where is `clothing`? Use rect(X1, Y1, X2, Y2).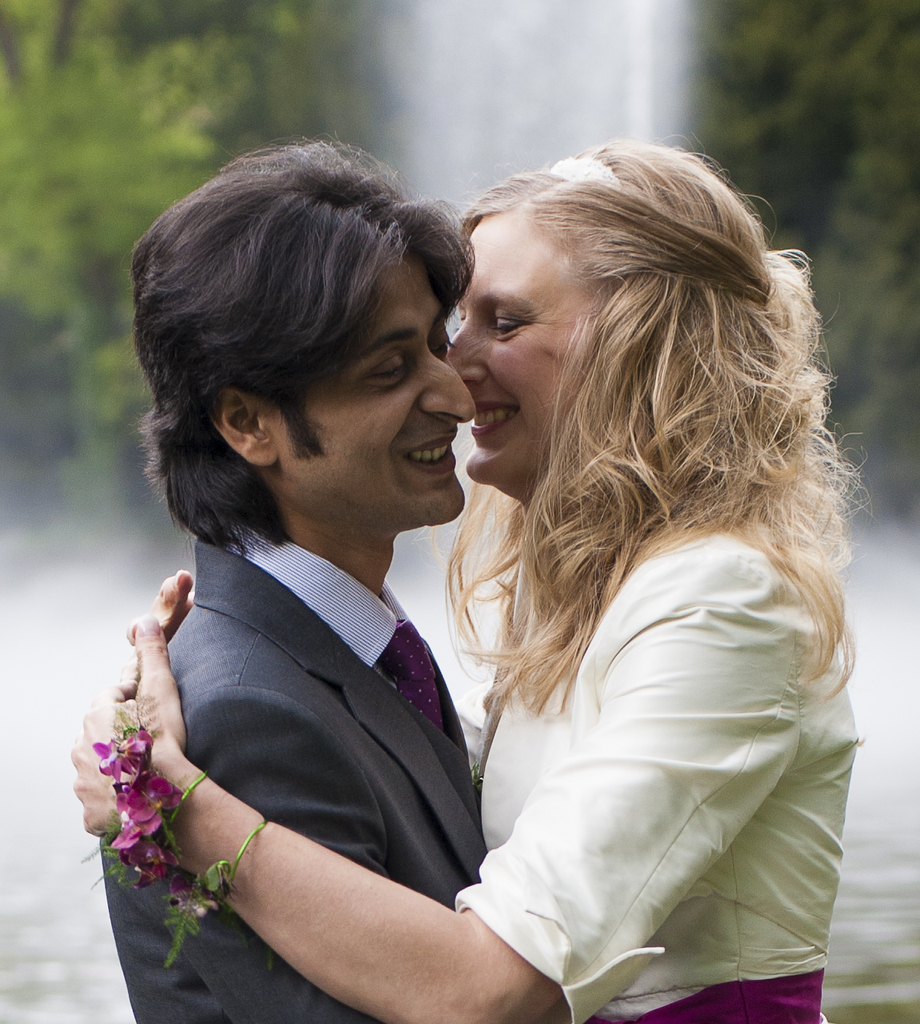
rect(451, 516, 861, 1023).
